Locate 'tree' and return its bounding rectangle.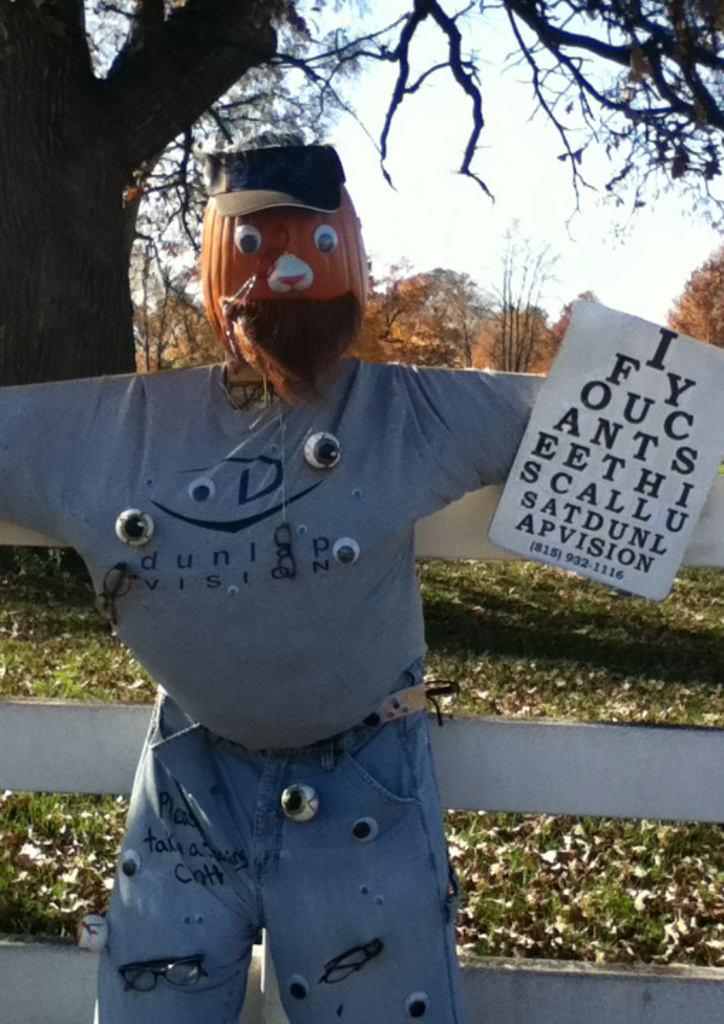
{"left": 346, "top": 267, "right": 474, "bottom": 371}.
